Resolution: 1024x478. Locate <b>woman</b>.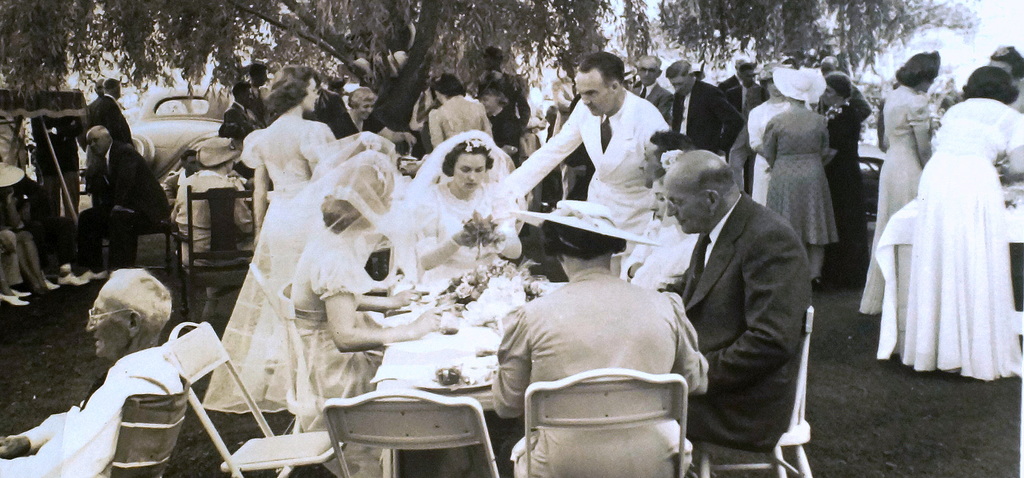
<box>204,65,333,416</box>.
